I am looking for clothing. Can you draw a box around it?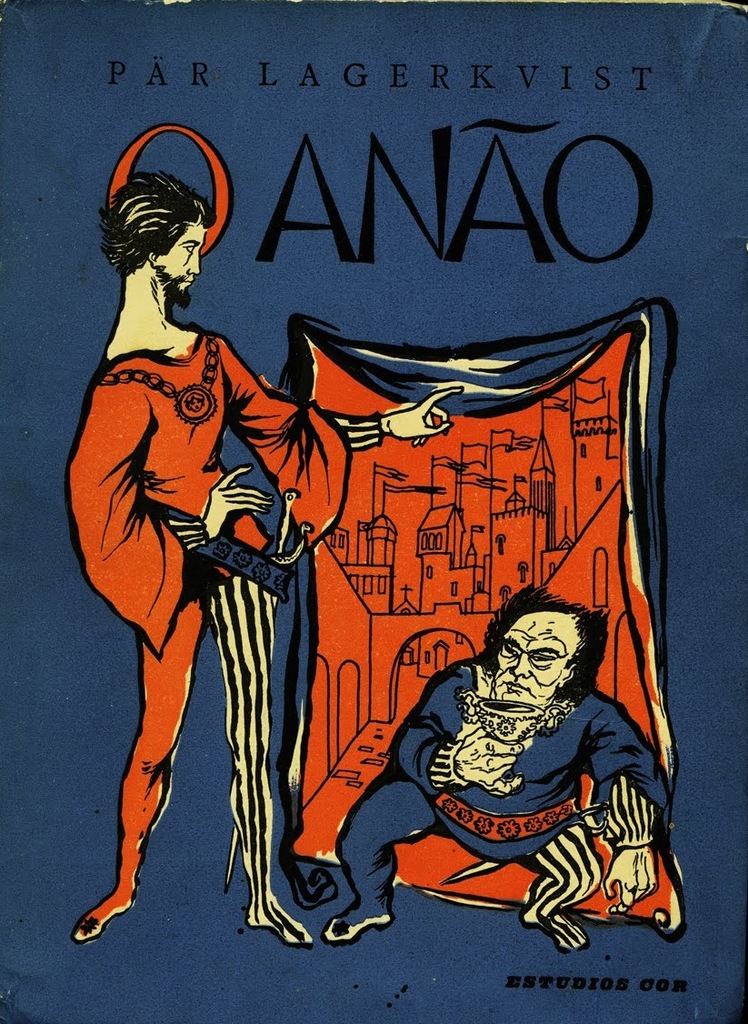
Sure, the bounding box is [left=23, top=307, right=330, bottom=929].
